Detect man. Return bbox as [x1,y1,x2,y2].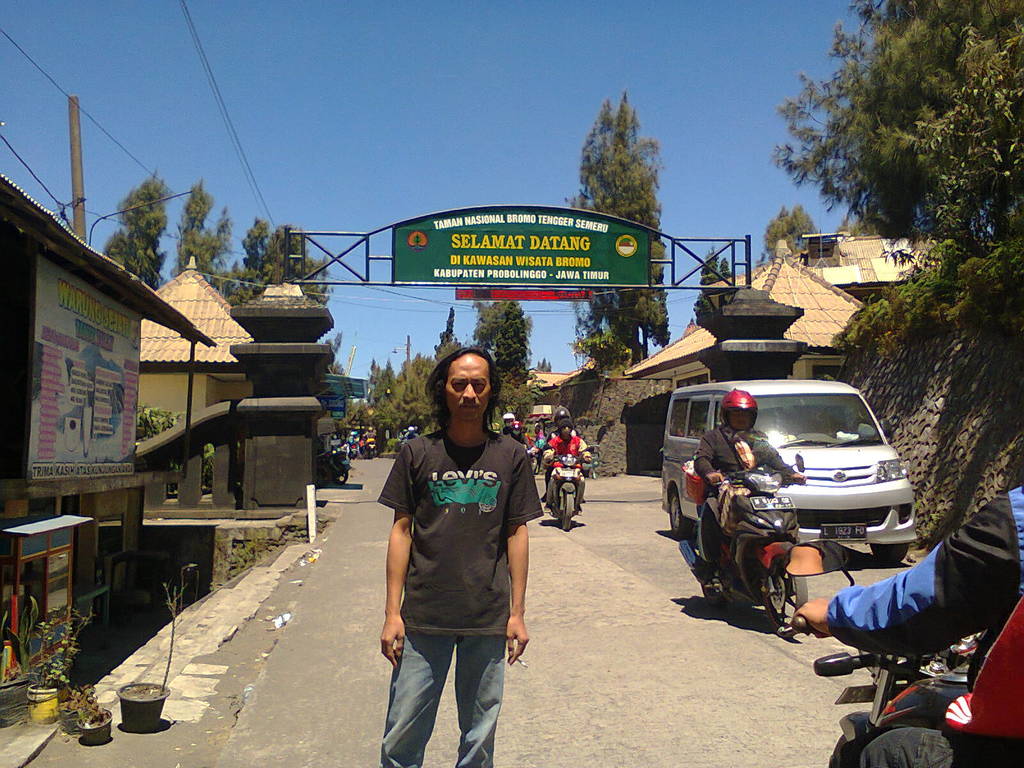
[380,340,543,765].
